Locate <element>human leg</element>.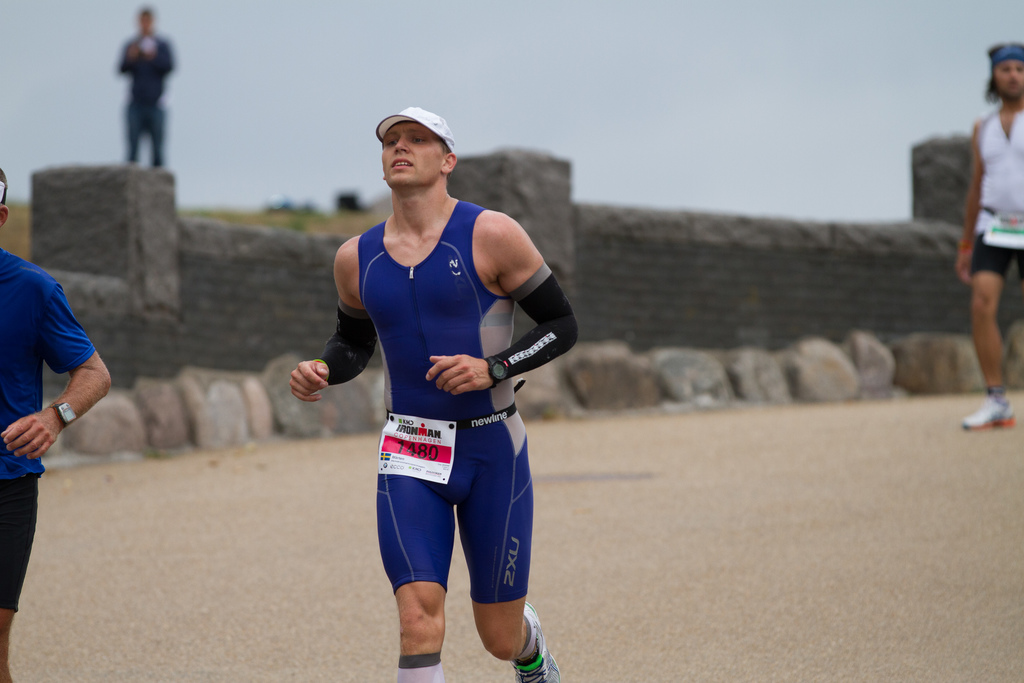
Bounding box: [left=960, top=273, right=1015, bottom=431].
